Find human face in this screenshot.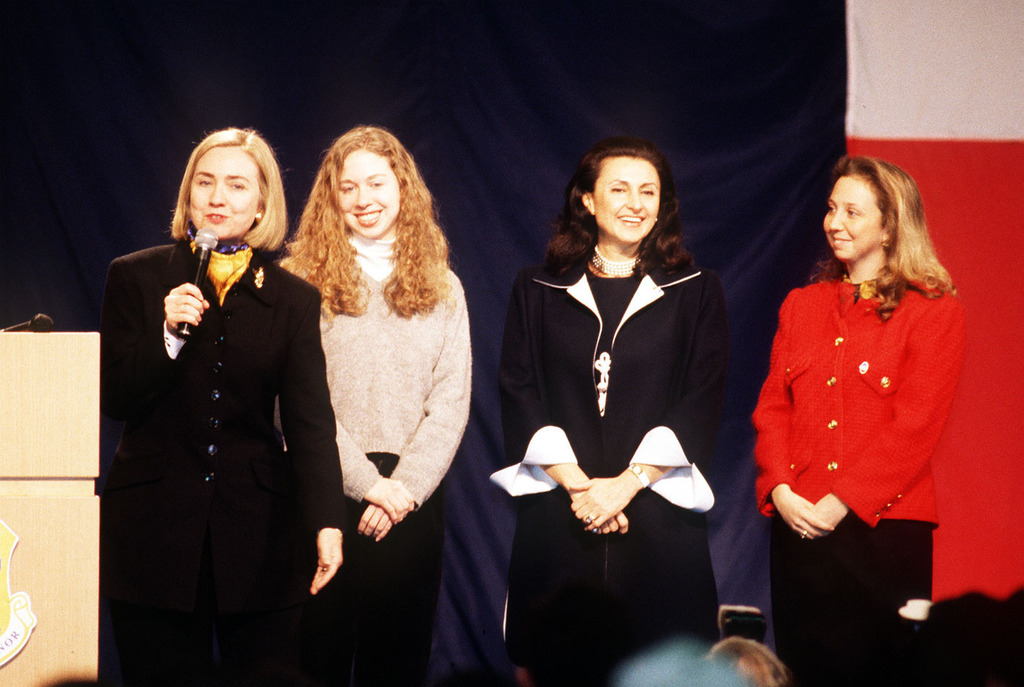
The bounding box for human face is {"left": 823, "top": 177, "right": 881, "bottom": 262}.
